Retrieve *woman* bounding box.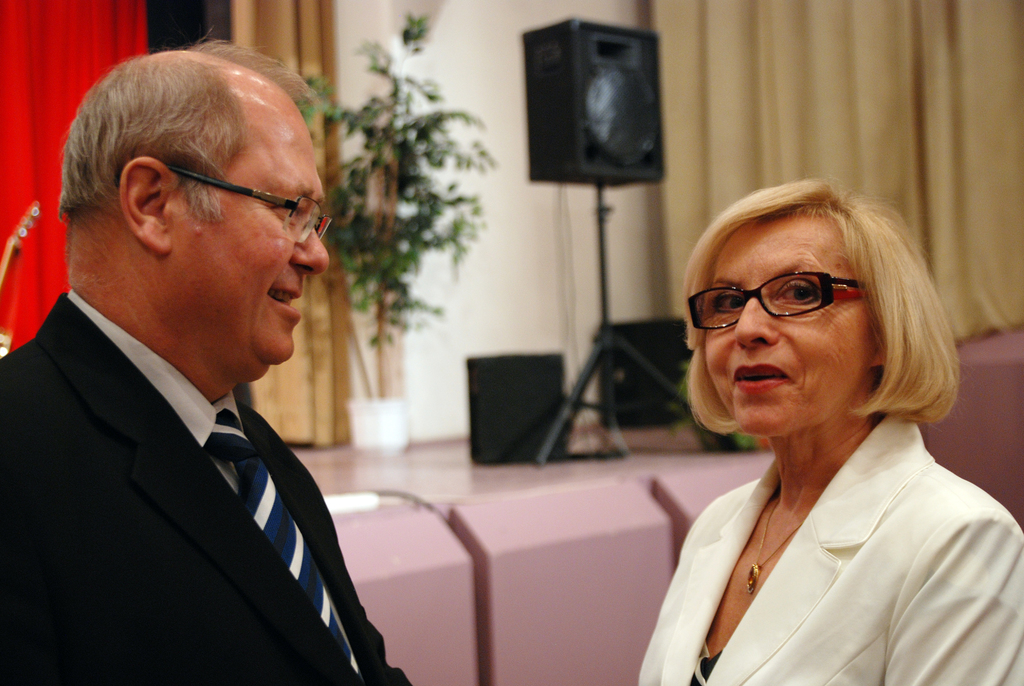
Bounding box: select_region(636, 176, 1023, 685).
